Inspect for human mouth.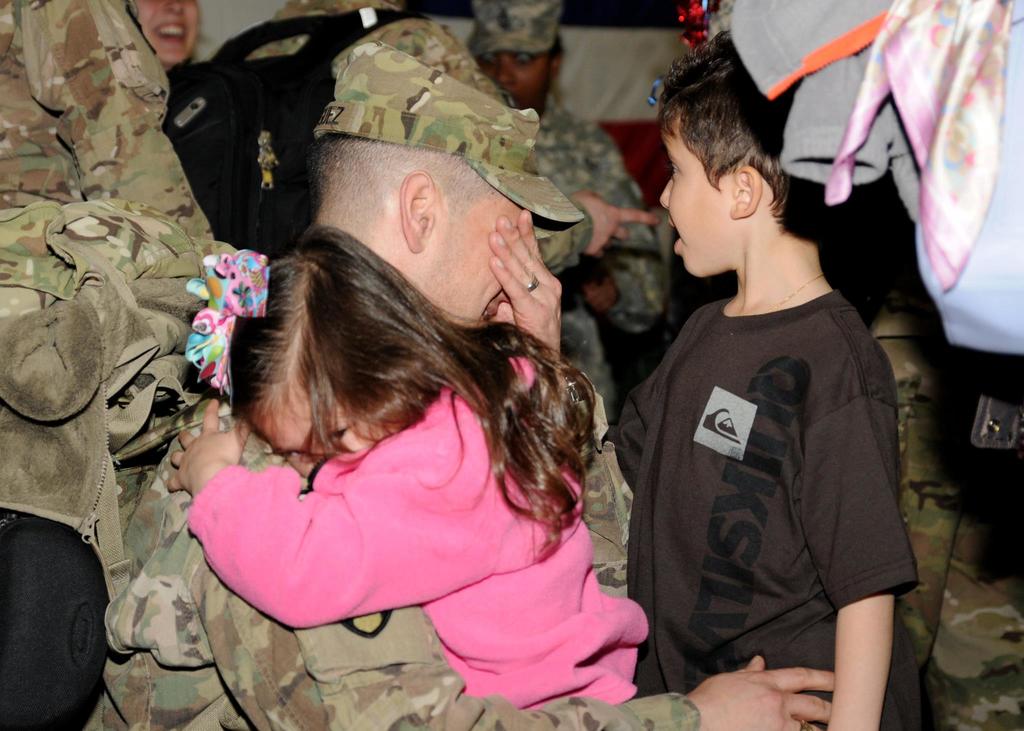
Inspection: <bbox>669, 221, 679, 253</bbox>.
